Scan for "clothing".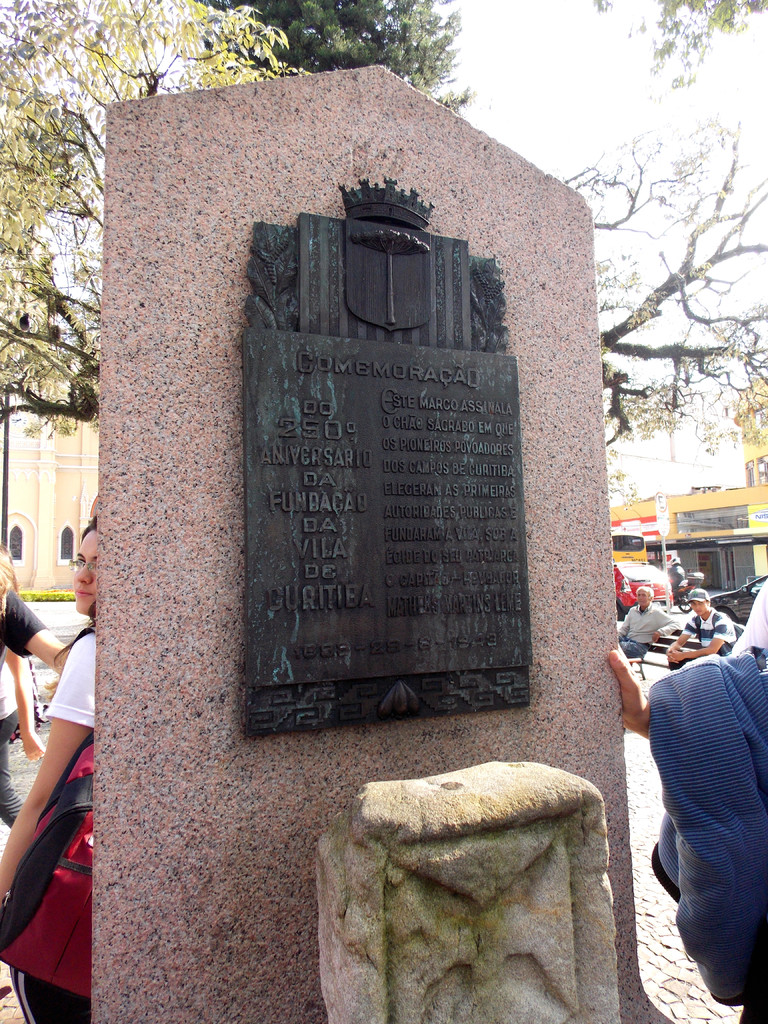
Scan result: (674, 607, 744, 671).
